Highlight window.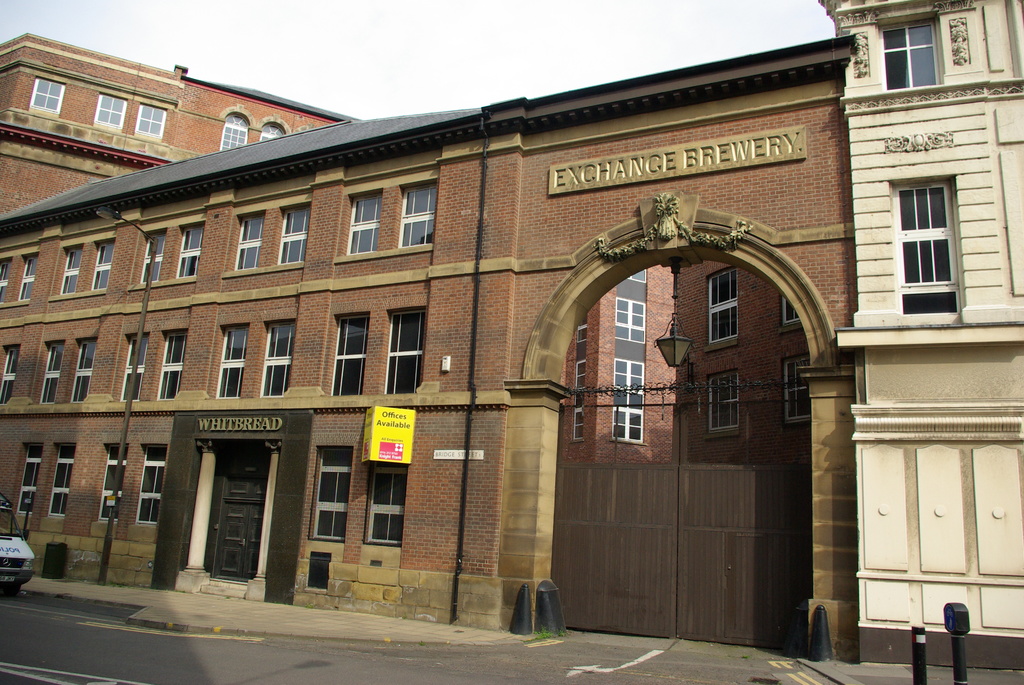
Highlighted region: 20 447 42 516.
